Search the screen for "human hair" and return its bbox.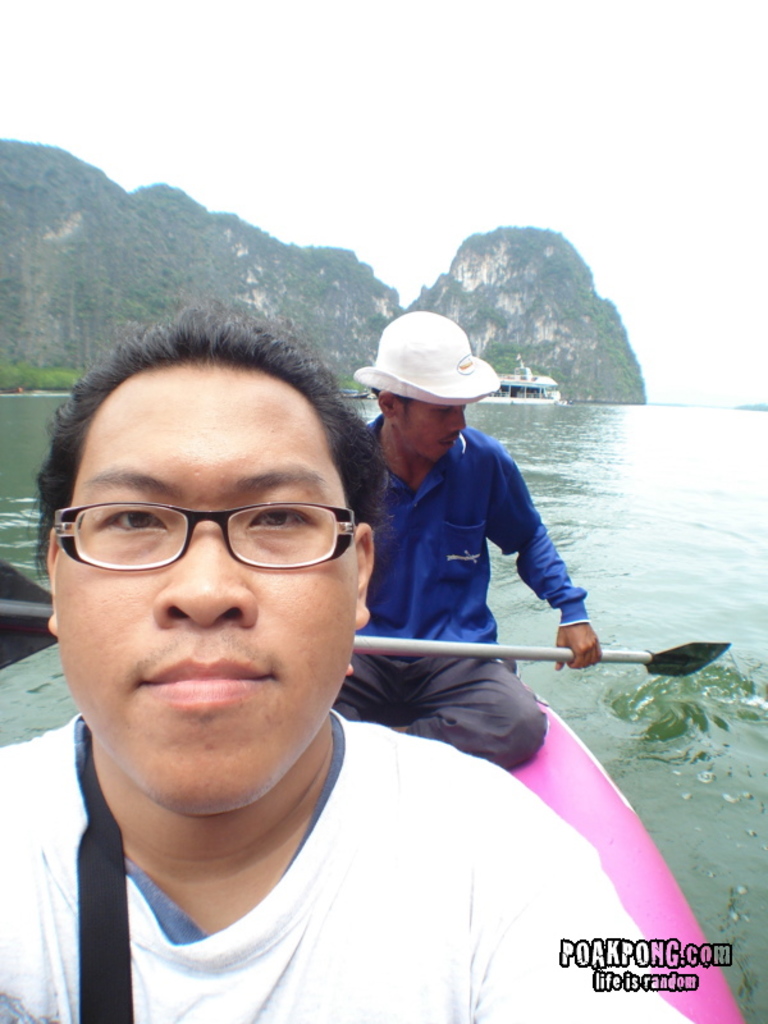
Found: pyautogui.locateOnScreen(370, 387, 419, 417).
